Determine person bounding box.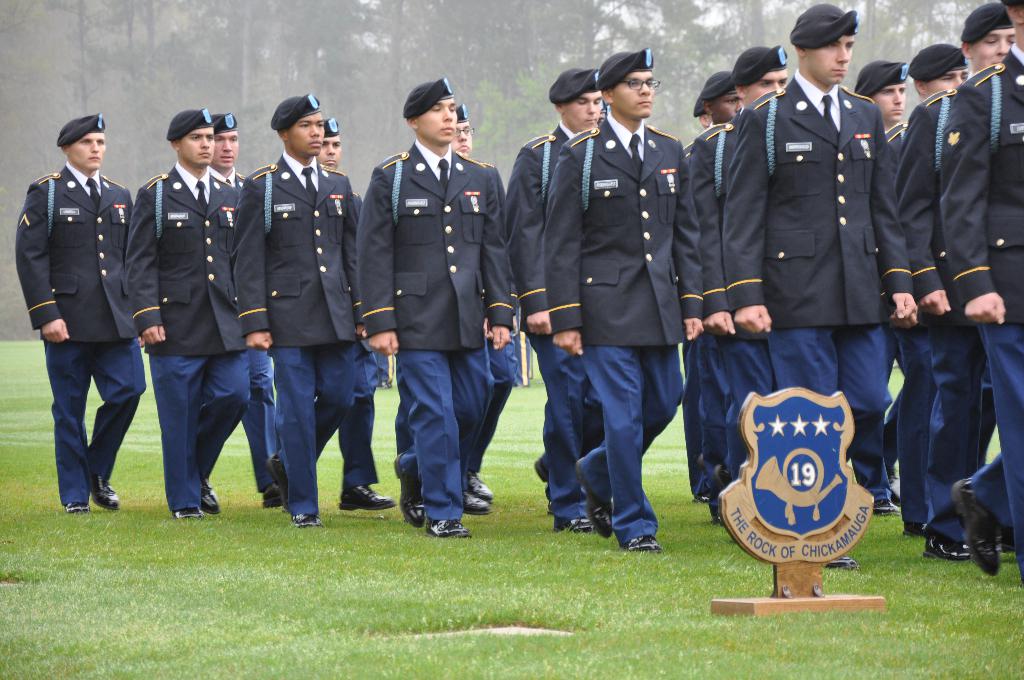
Determined: crop(234, 93, 360, 529).
